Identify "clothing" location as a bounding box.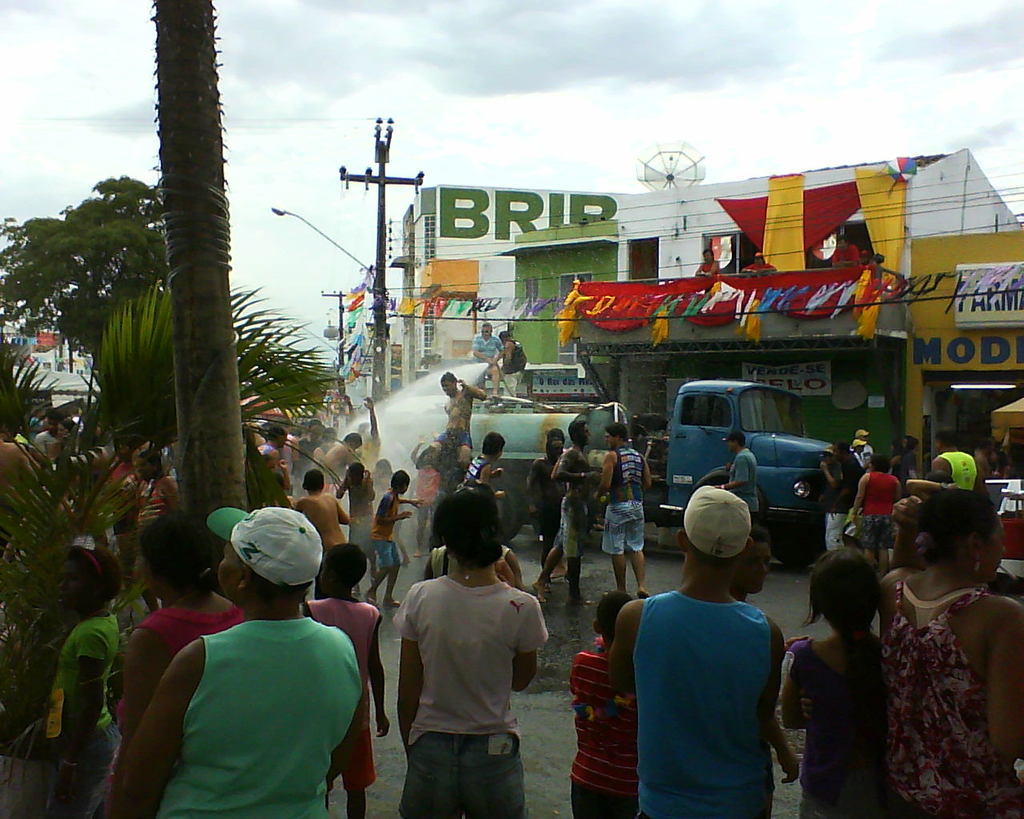
crop(572, 649, 639, 818).
